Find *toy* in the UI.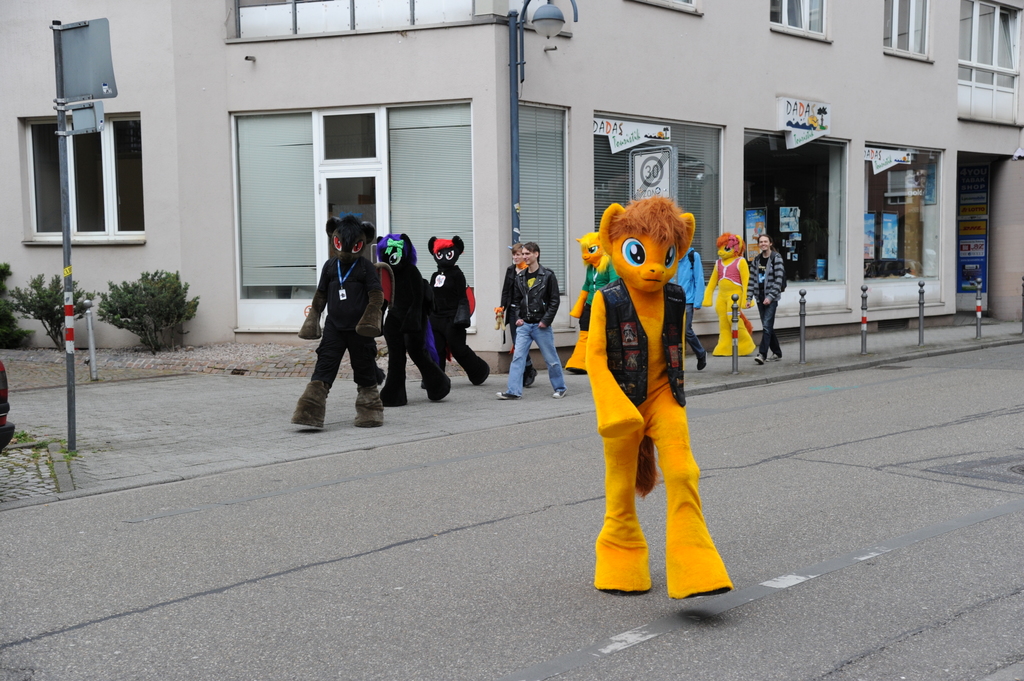
UI element at [left=579, top=191, right=739, bottom=636].
